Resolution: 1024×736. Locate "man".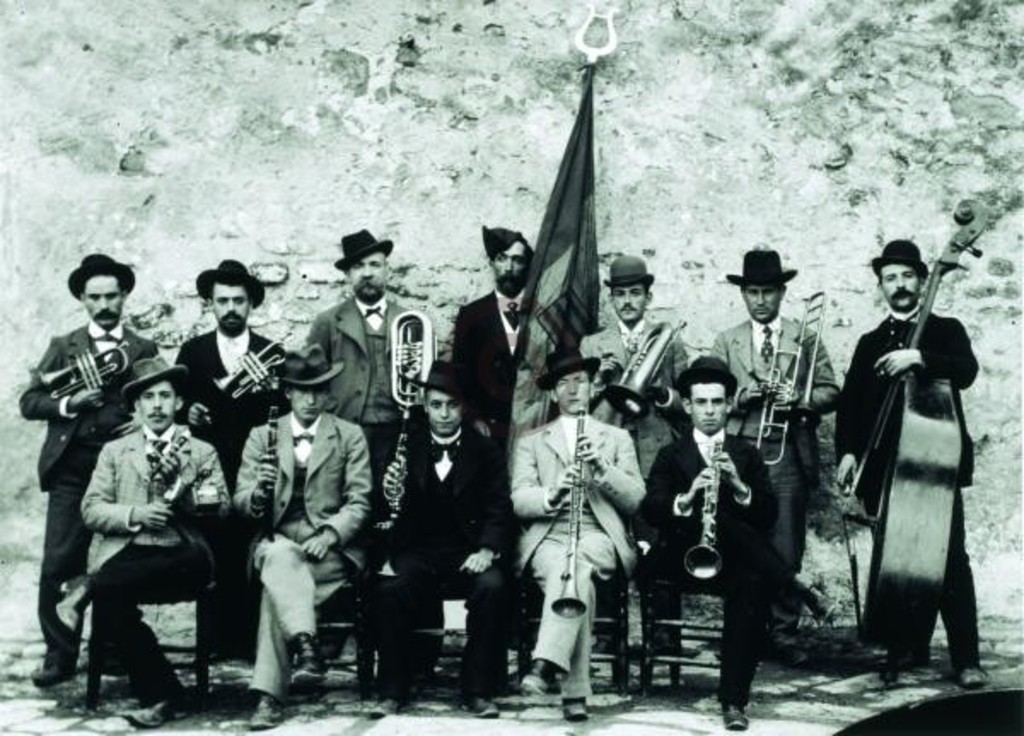
x1=292, y1=220, x2=422, y2=664.
